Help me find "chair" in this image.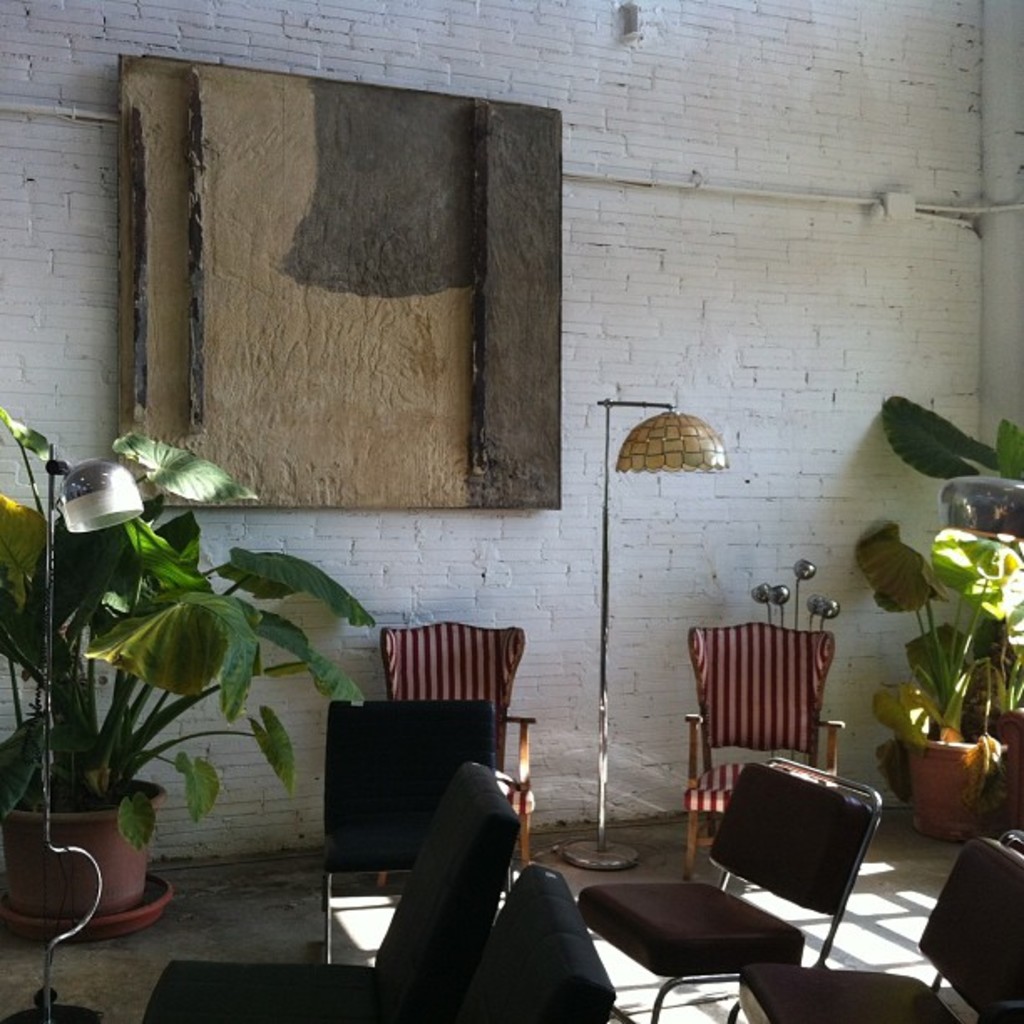
Found it: bbox=[577, 756, 883, 1022].
